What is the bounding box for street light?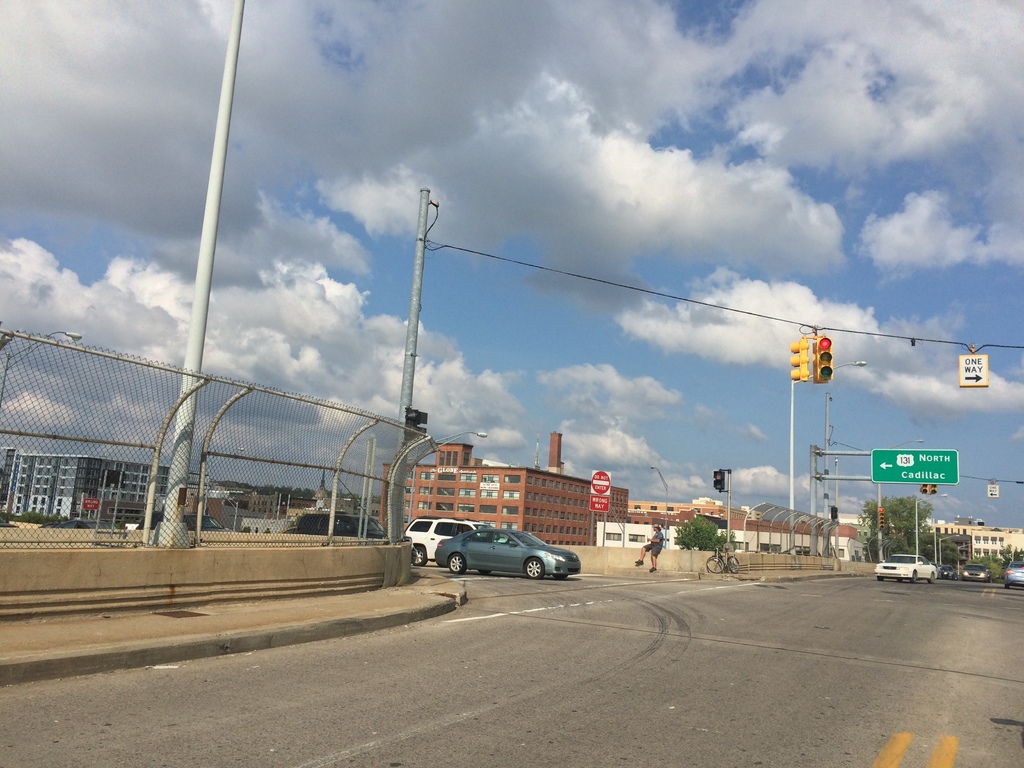
(x1=955, y1=541, x2=977, y2=576).
